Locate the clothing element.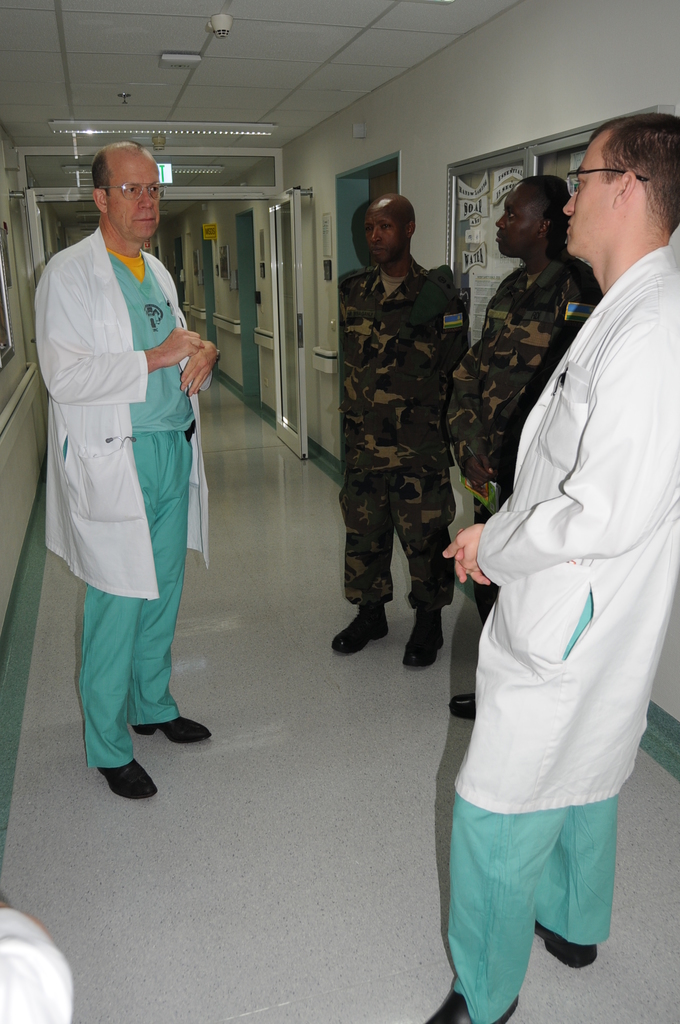
Element bbox: BBox(445, 256, 611, 513).
